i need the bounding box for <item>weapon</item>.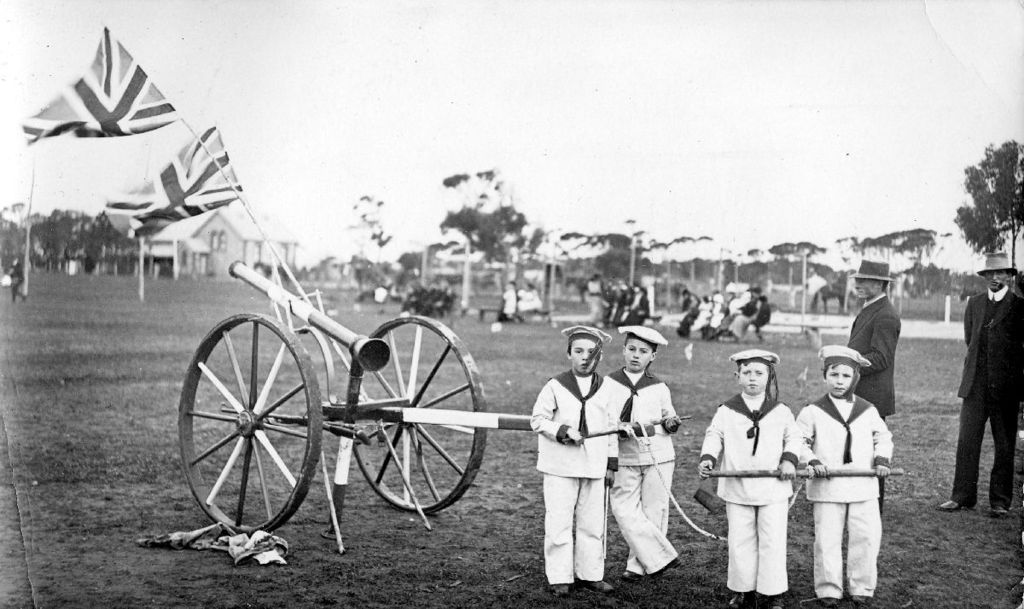
Here it is: box(711, 471, 903, 478).
